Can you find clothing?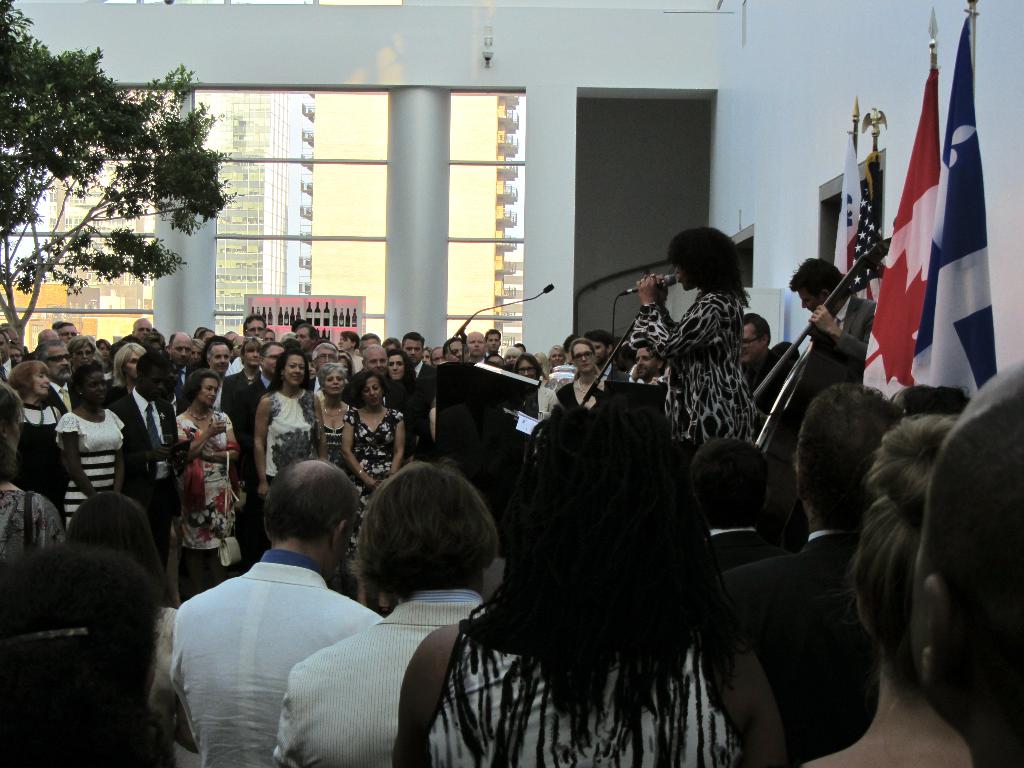
Yes, bounding box: Rect(54, 404, 127, 534).
